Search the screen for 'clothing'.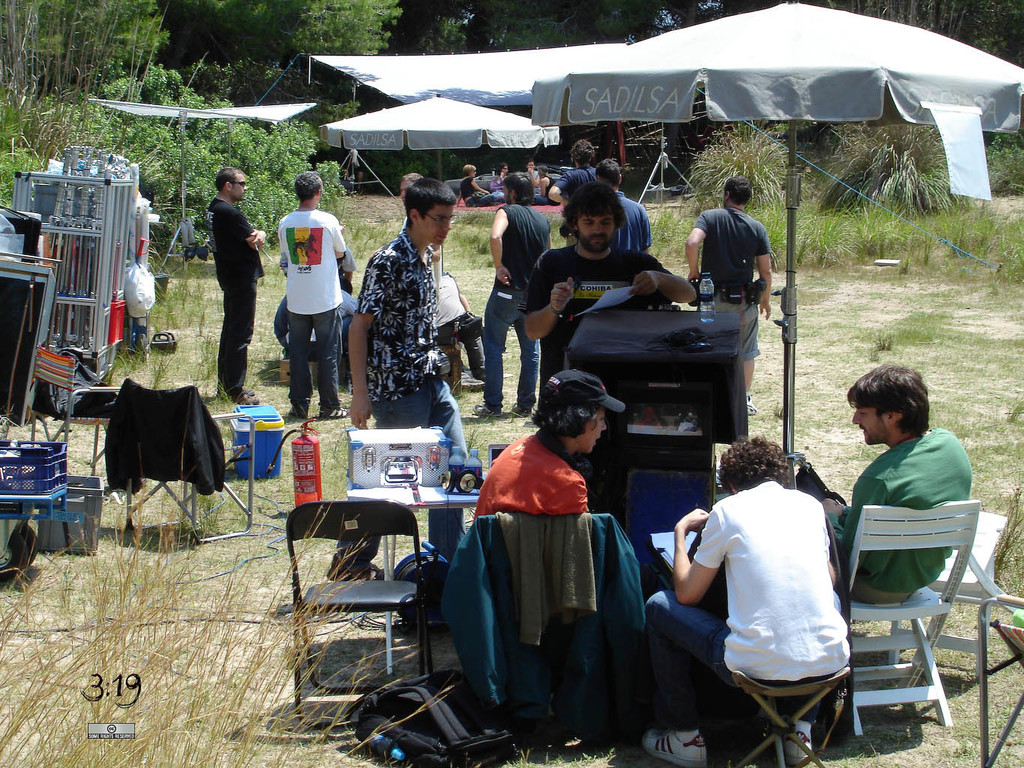
Found at left=688, top=207, right=770, bottom=357.
